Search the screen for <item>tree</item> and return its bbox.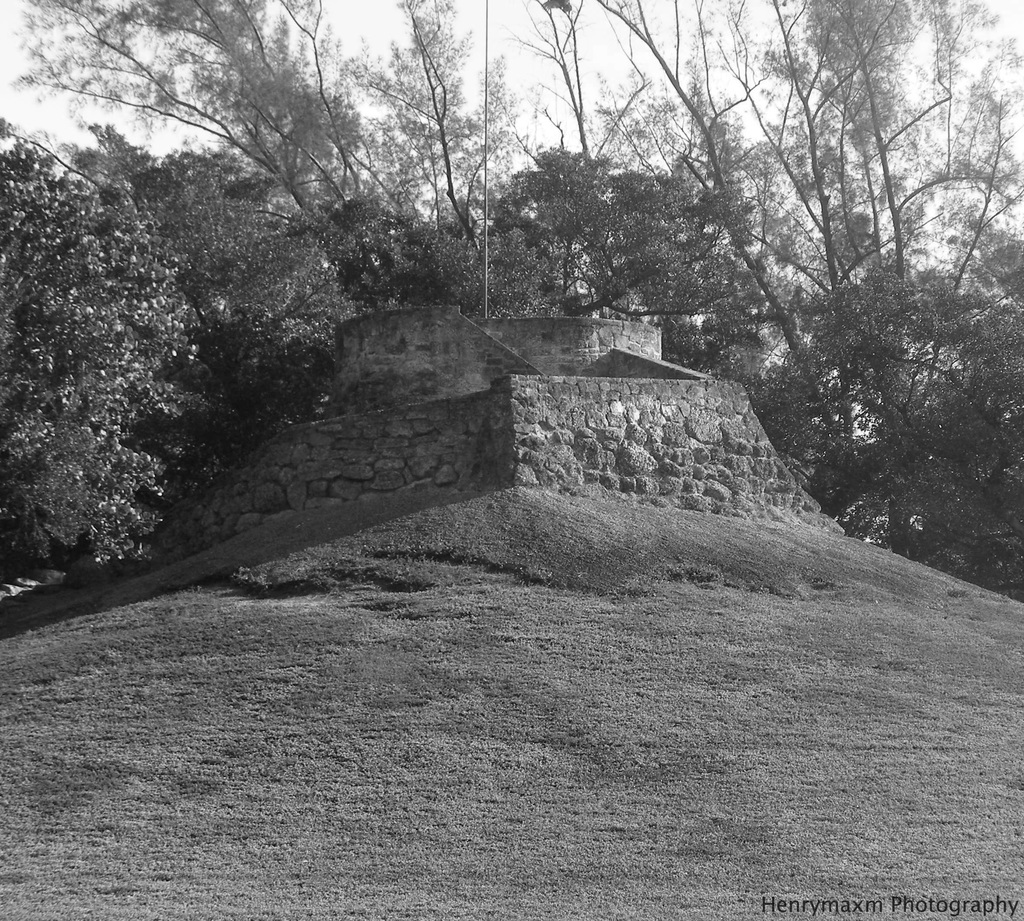
Found: {"x1": 794, "y1": 266, "x2": 1023, "y2": 605}.
